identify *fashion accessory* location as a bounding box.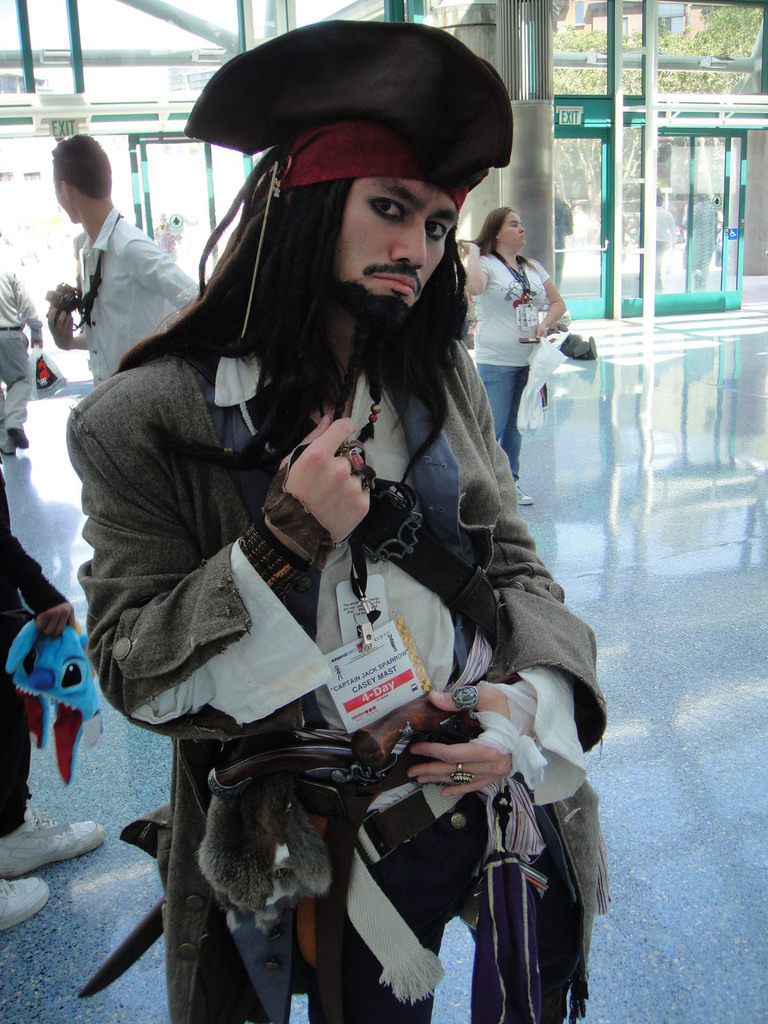
l=344, t=783, r=469, b=1005.
